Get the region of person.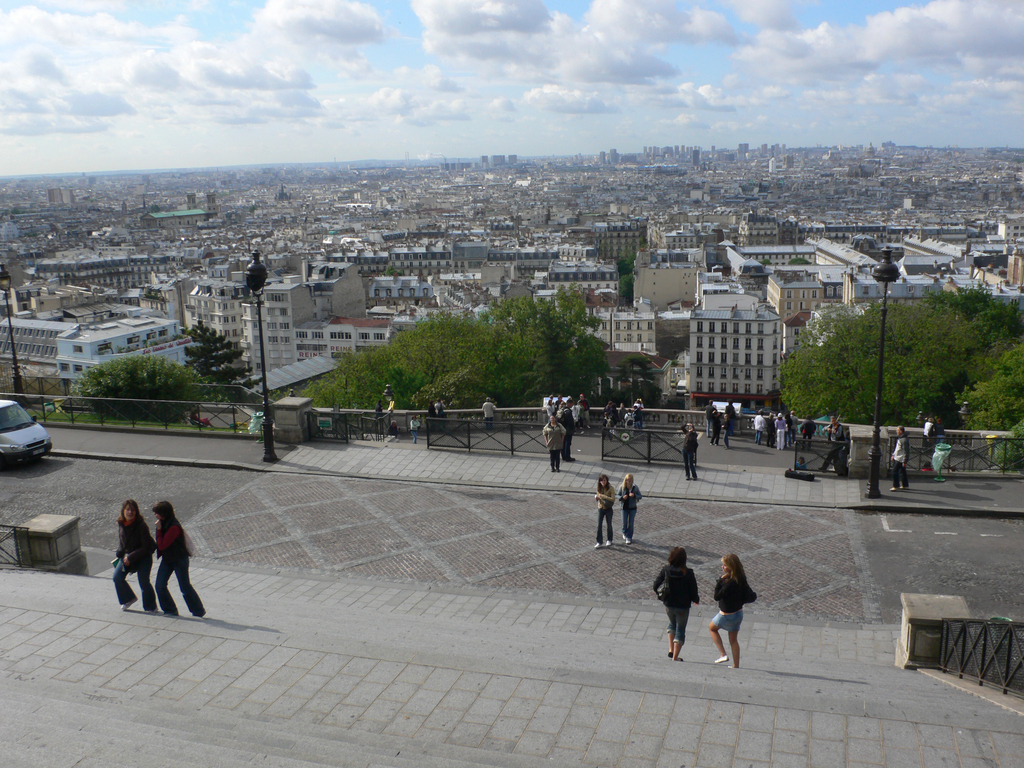
[190, 404, 214, 430].
